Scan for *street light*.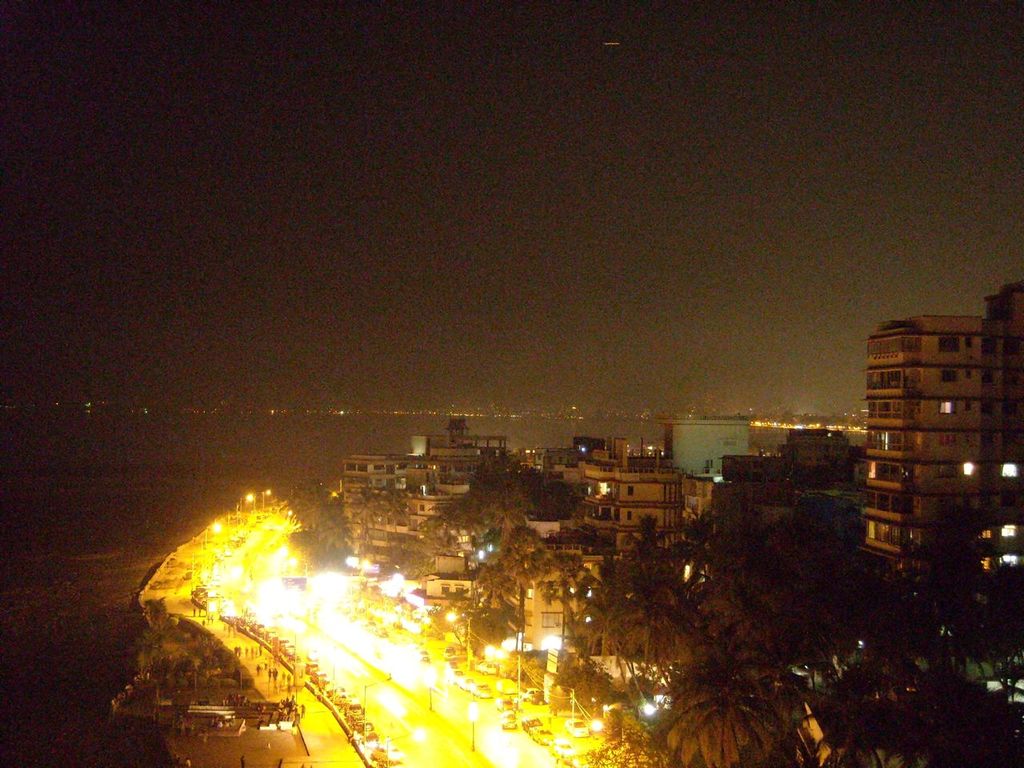
Scan result: <bbox>232, 492, 258, 528</bbox>.
